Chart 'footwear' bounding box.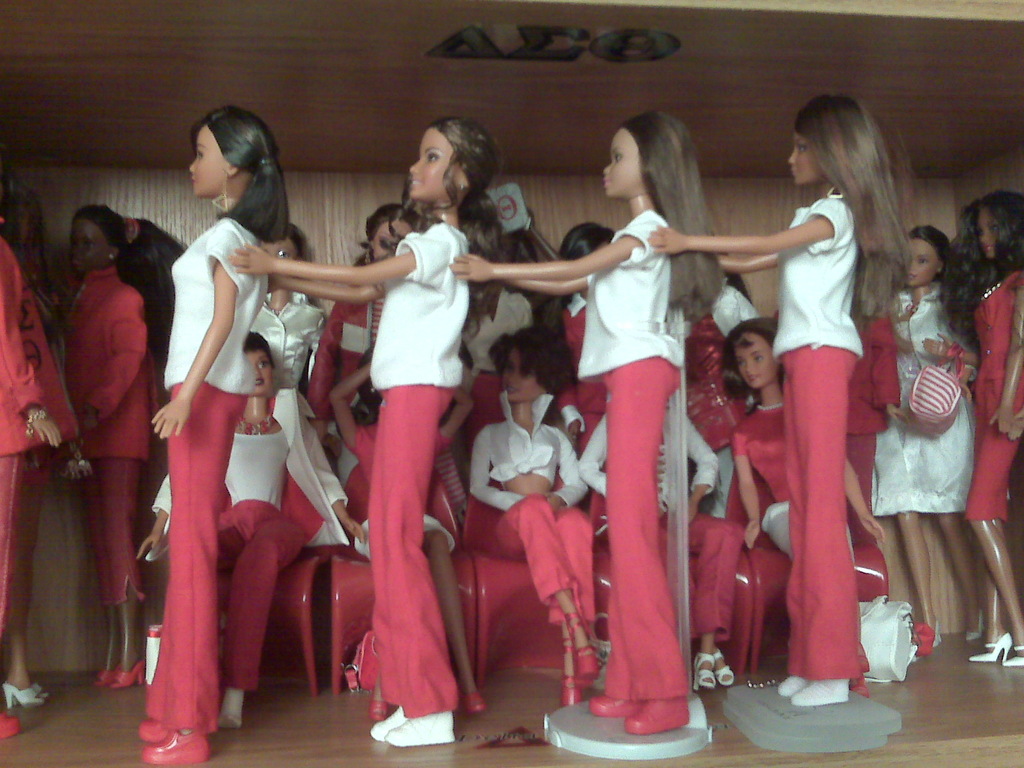
Charted: [x1=138, y1=718, x2=170, y2=742].
